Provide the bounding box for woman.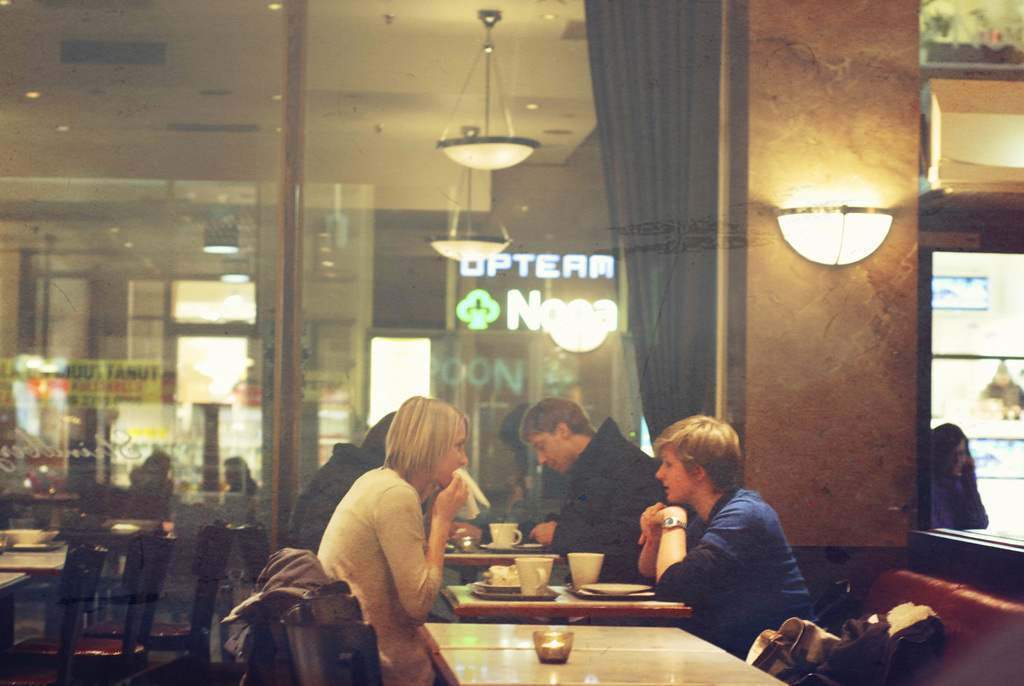
detection(636, 415, 819, 660).
